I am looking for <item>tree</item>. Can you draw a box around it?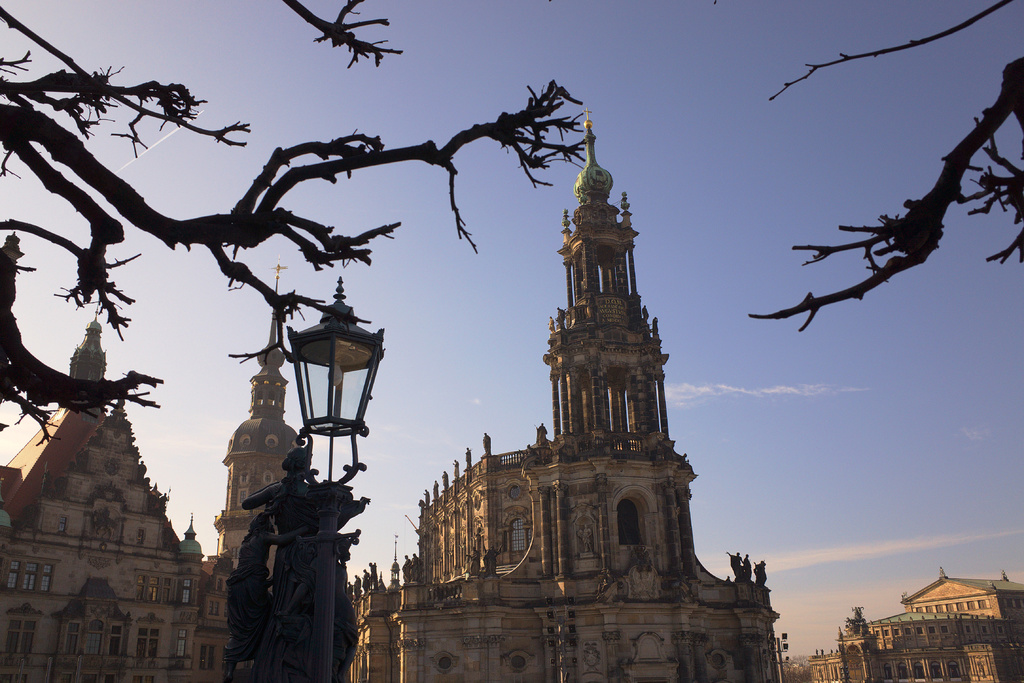
Sure, the bounding box is left=0, top=0, right=598, bottom=454.
